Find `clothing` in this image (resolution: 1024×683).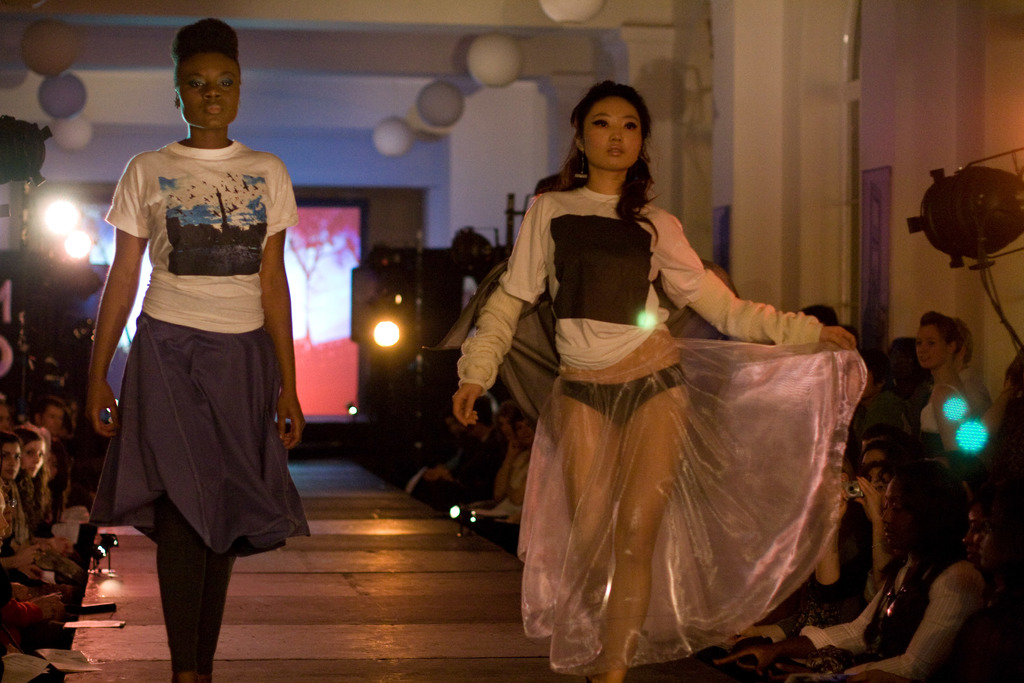
Rect(468, 453, 533, 522).
